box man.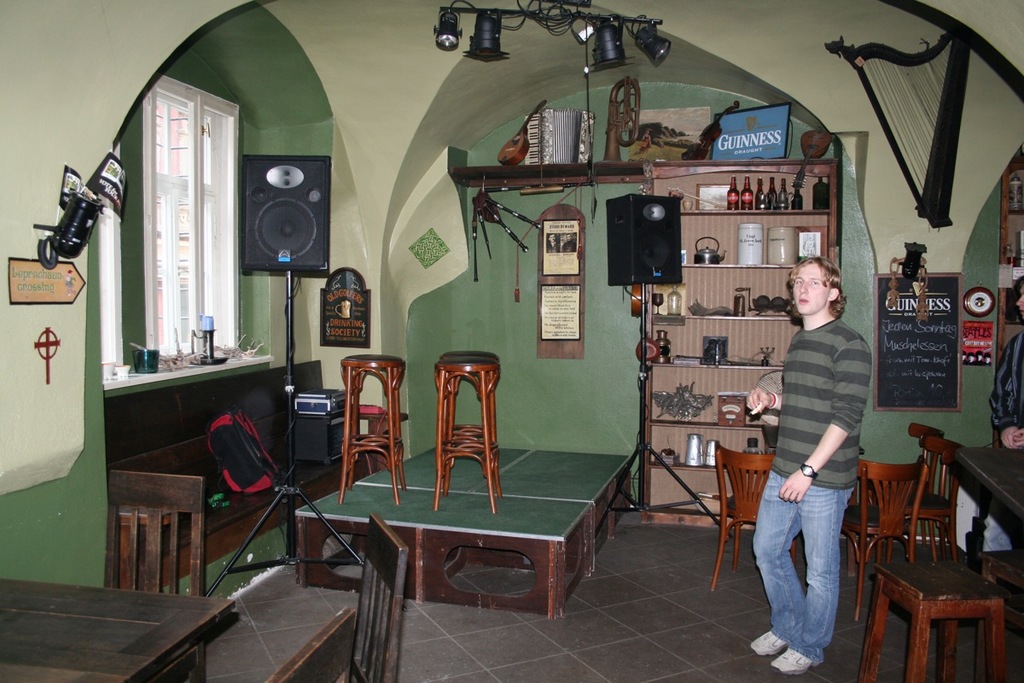
box=[982, 272, 1023, 559].
